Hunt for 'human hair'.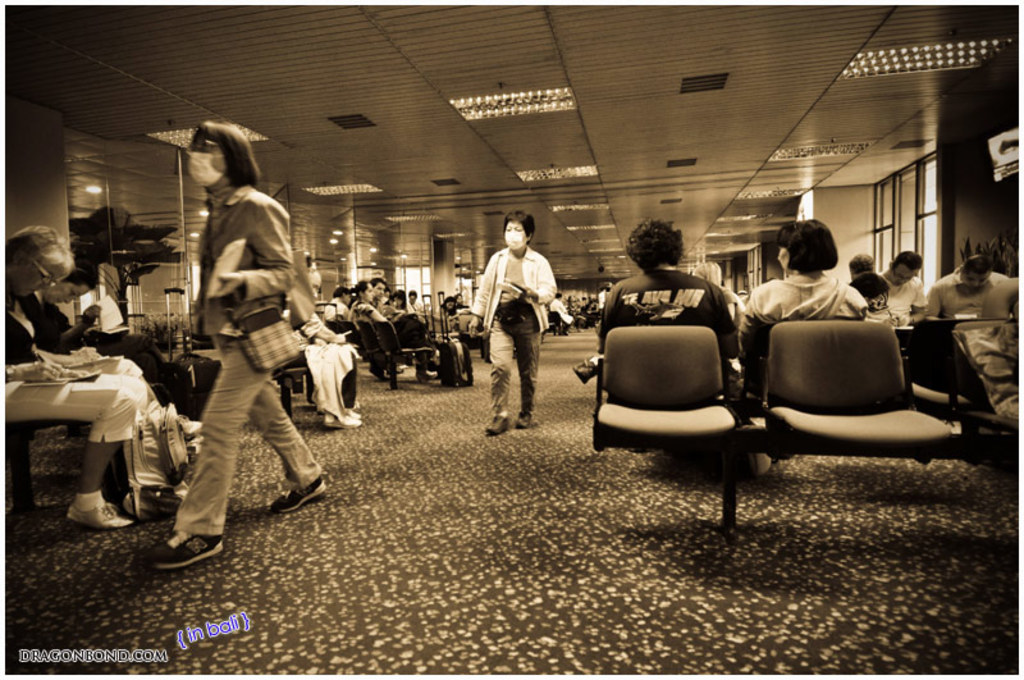
Hunted down at (960,252,995,277).
